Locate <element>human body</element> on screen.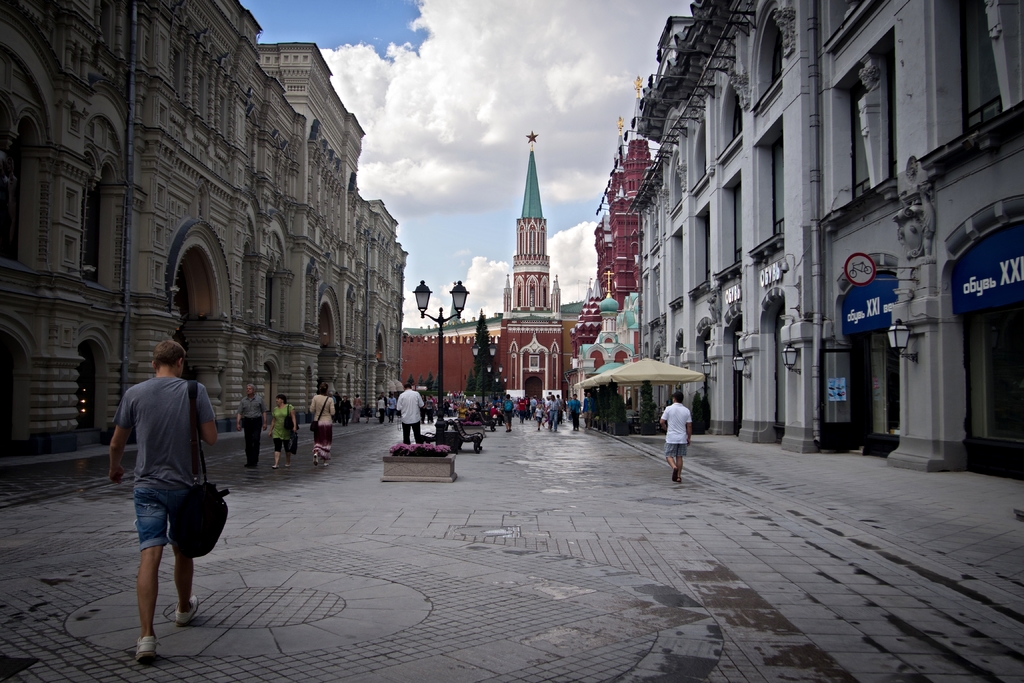
On screen at 396 388 425 445.
